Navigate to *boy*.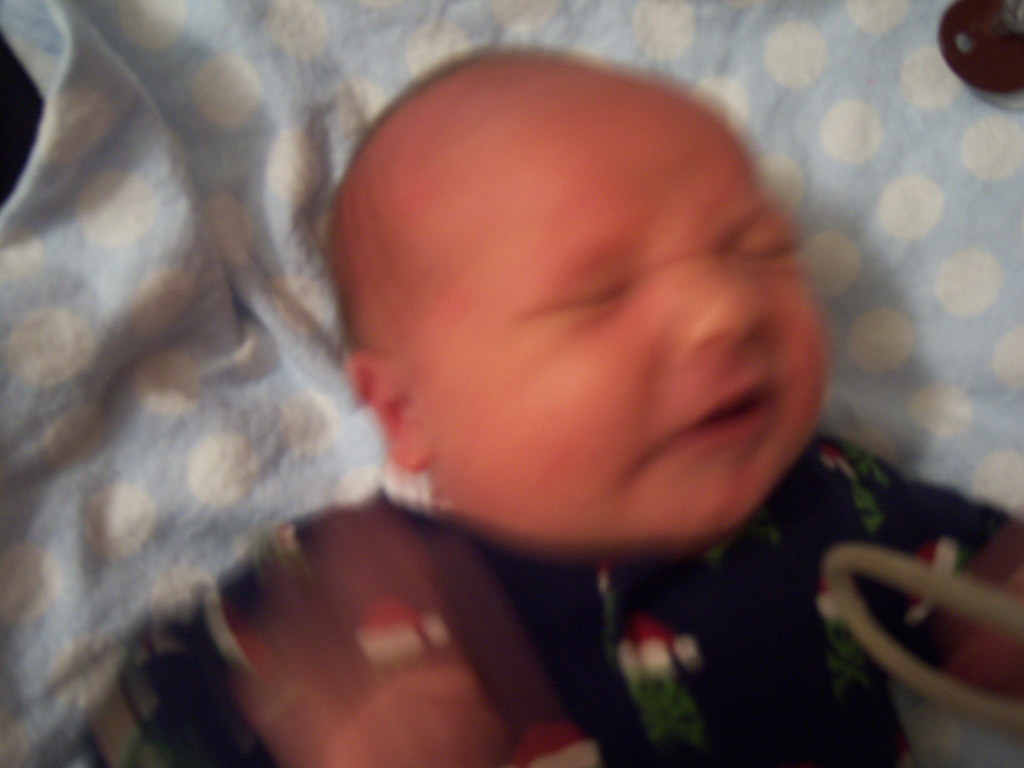
Navigation target: bbox=(65, 39, 1023, 767).
